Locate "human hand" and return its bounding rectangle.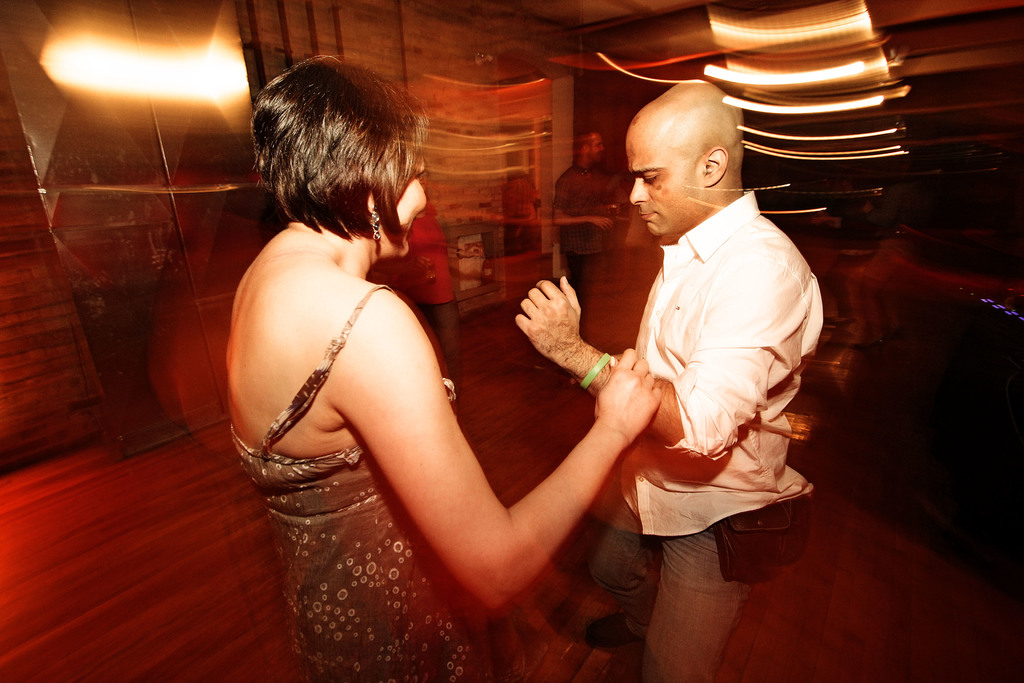
{"x1": 513, "y1": 274, "x2": 582, "y2": 363}.
